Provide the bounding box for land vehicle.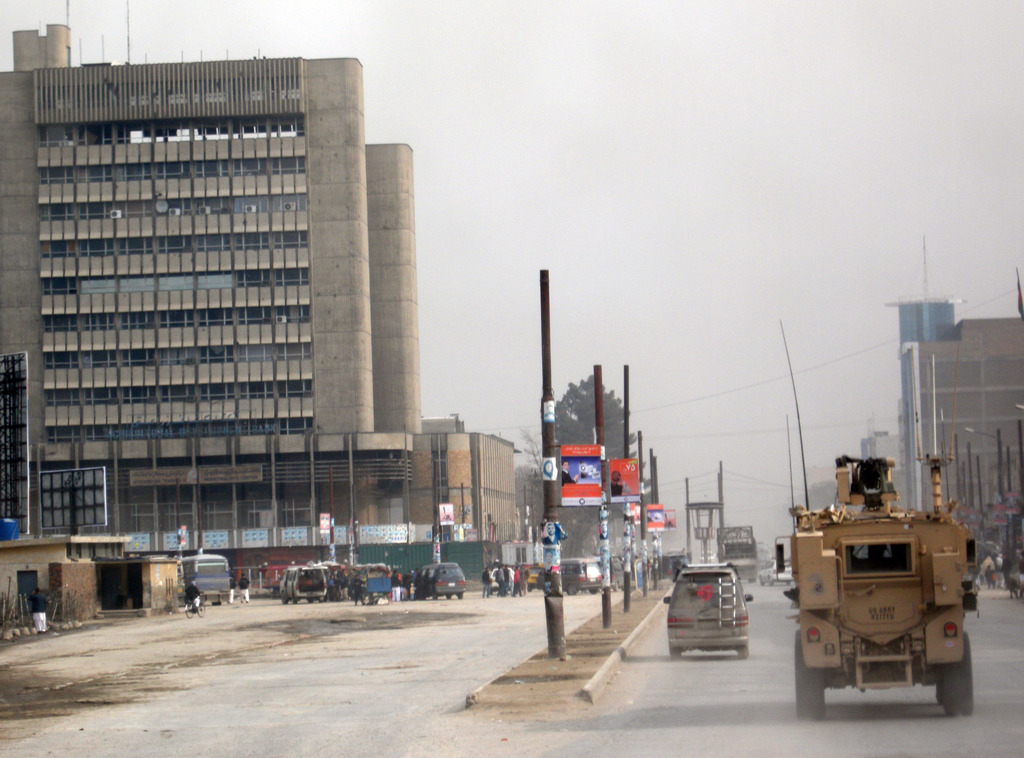
177/554/228/597.
